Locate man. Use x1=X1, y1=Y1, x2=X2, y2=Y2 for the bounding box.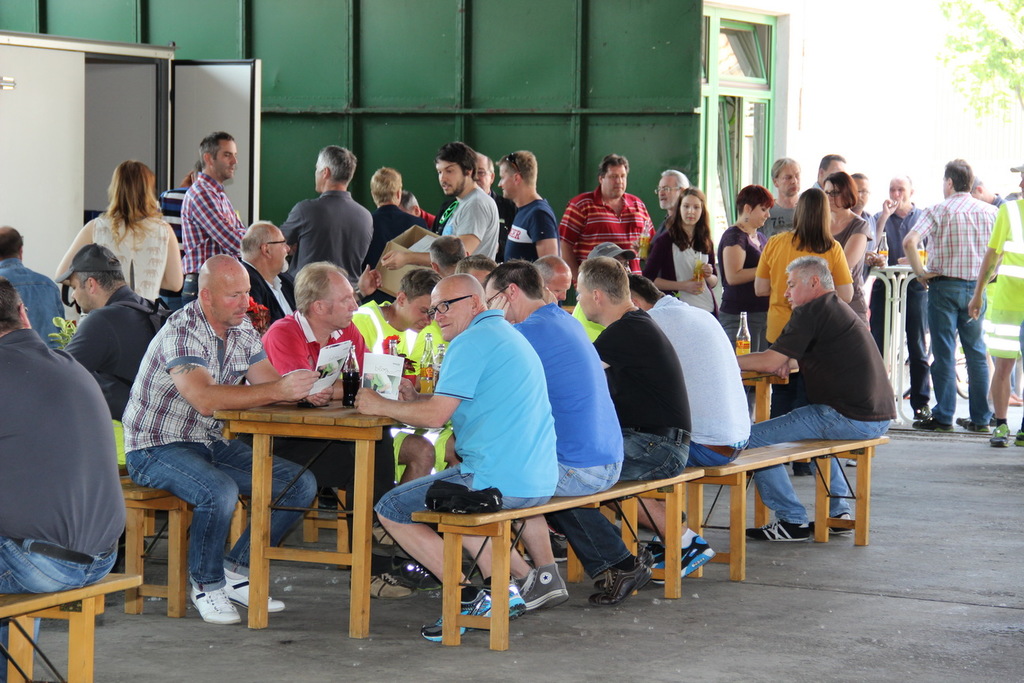
x1=0, y1=223, x2=66, y2=349.
